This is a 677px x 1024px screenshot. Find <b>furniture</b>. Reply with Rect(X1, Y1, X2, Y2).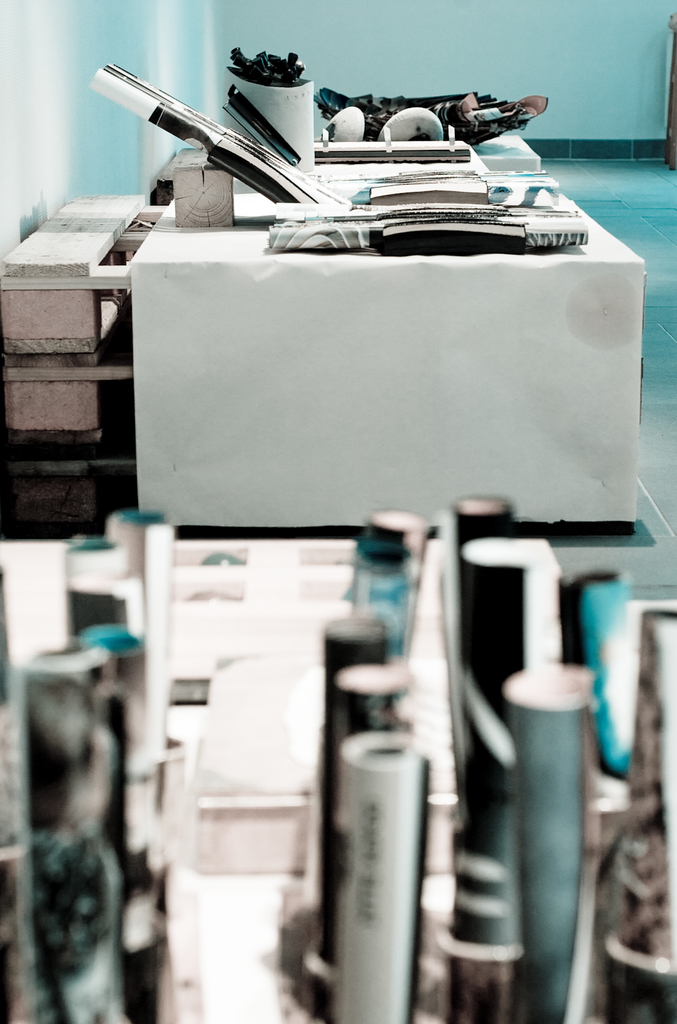
Rect(0, 132, 648, 529).
